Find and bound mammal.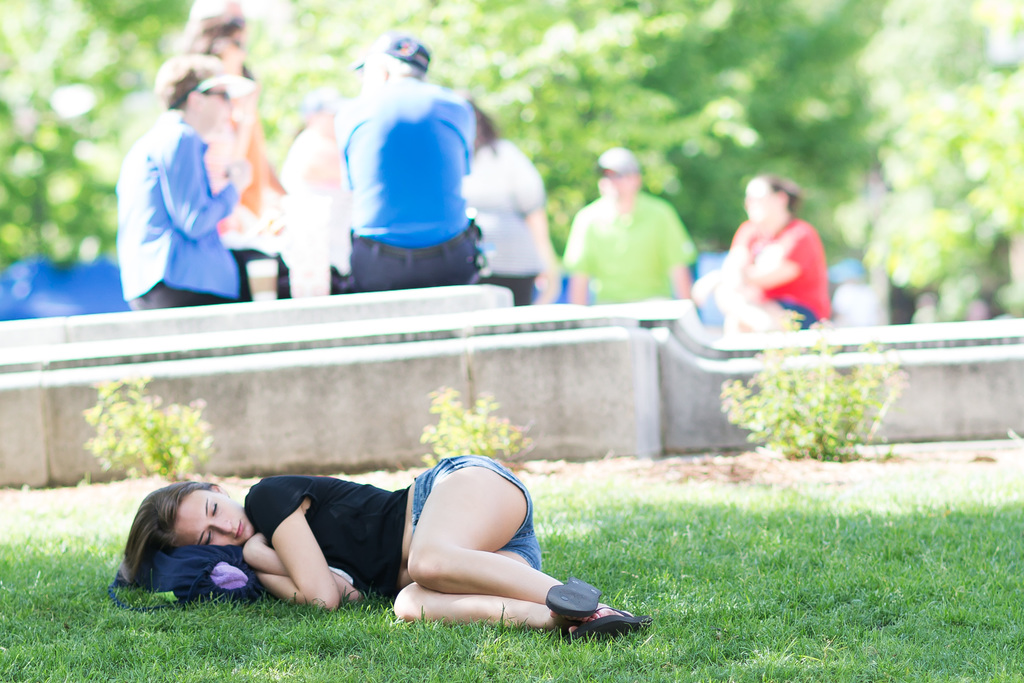
Bound: 175:1:283:298.
